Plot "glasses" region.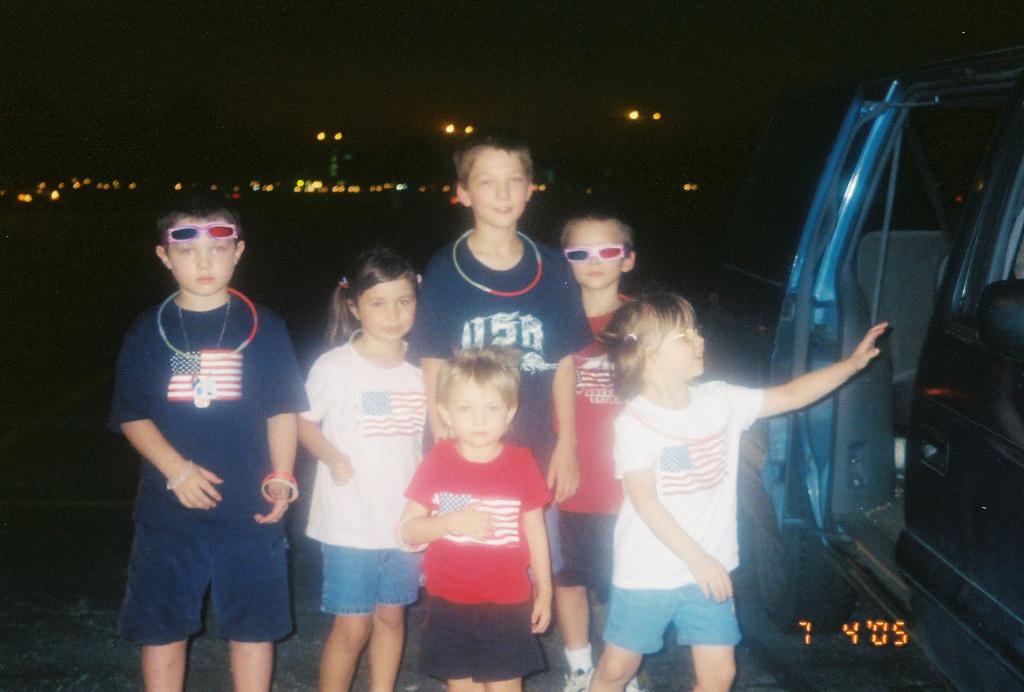
Plotted at bbox=(563, 245, 625, 263).
